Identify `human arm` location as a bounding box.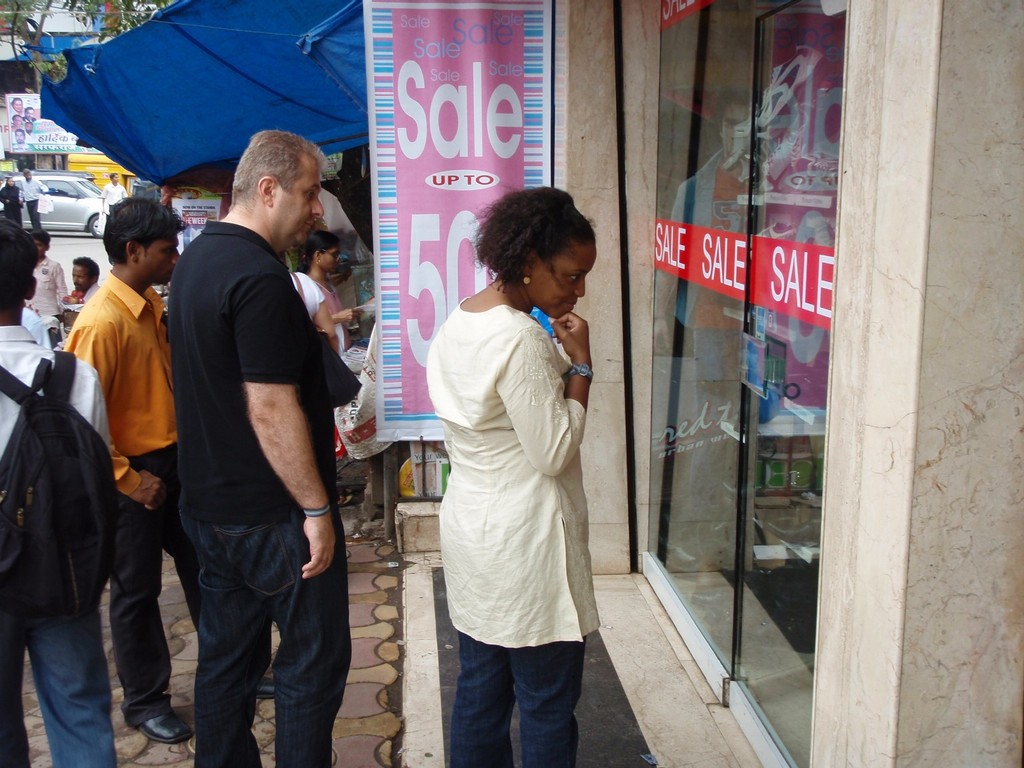
rect(497, 314, 589, 474).
